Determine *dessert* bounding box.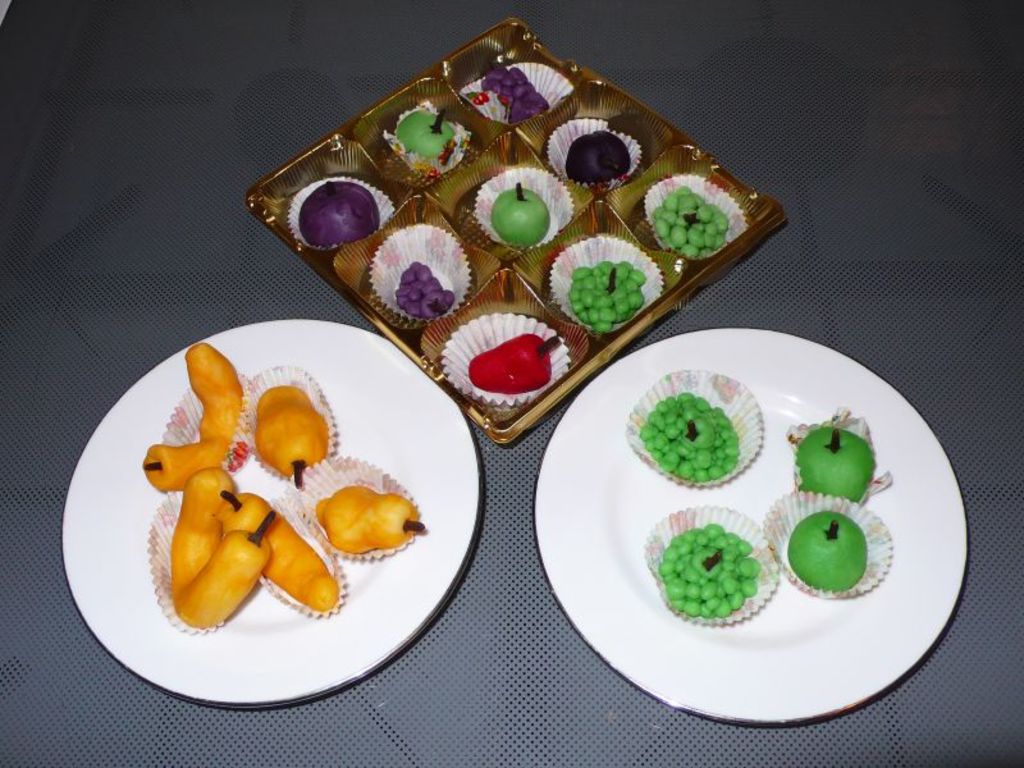
Determined: [left=654, top=529, right=762, bottom=611].
